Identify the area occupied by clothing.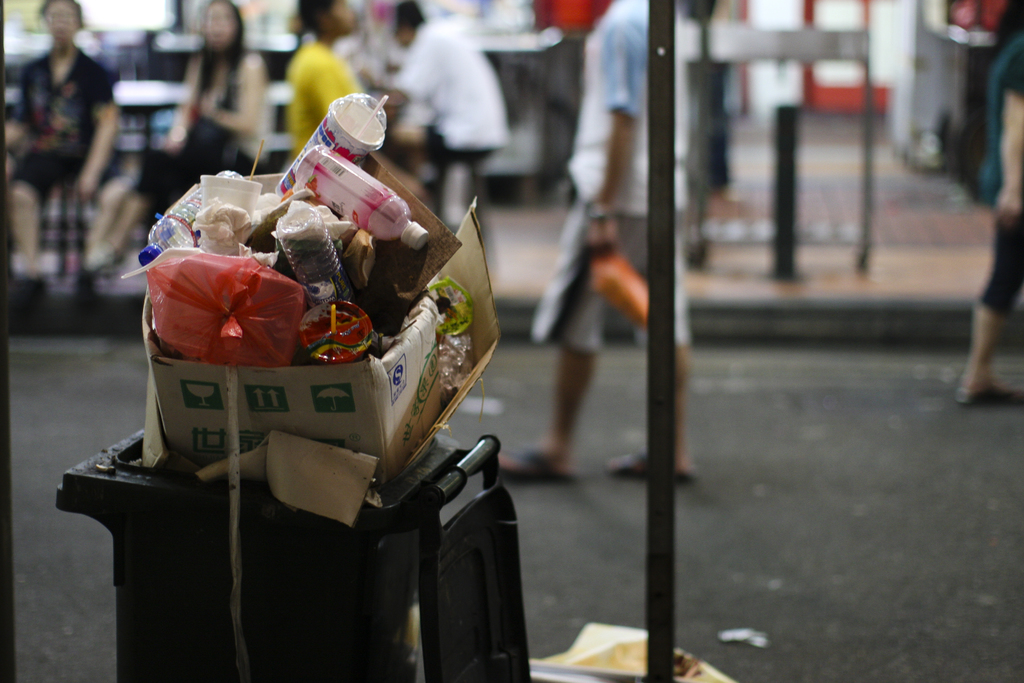
Area: 6, 44, 117, 203.
